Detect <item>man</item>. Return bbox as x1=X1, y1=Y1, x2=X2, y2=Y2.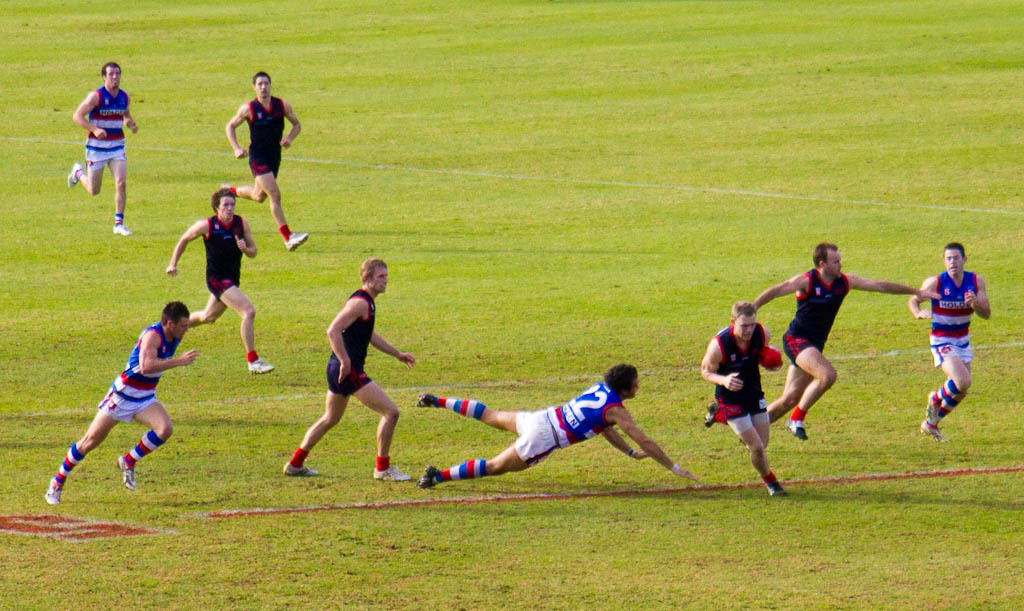
x1=908, y1=244, x2=994, y2=438.
